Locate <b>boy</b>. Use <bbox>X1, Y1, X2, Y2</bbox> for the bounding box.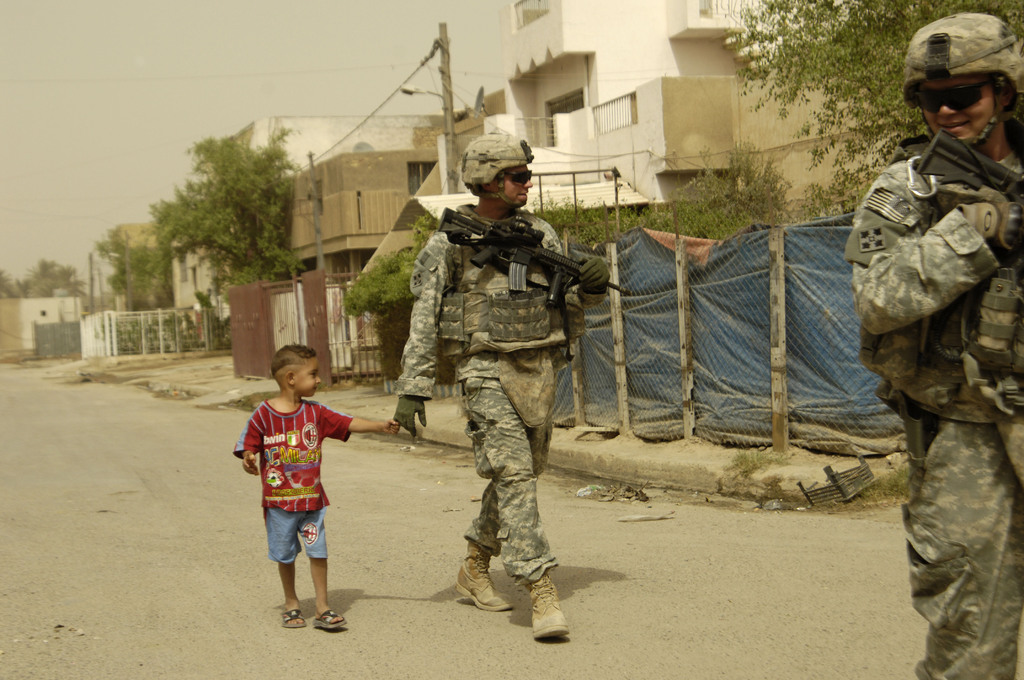
<bbox>239, 348, 352, 640</bbox>.
